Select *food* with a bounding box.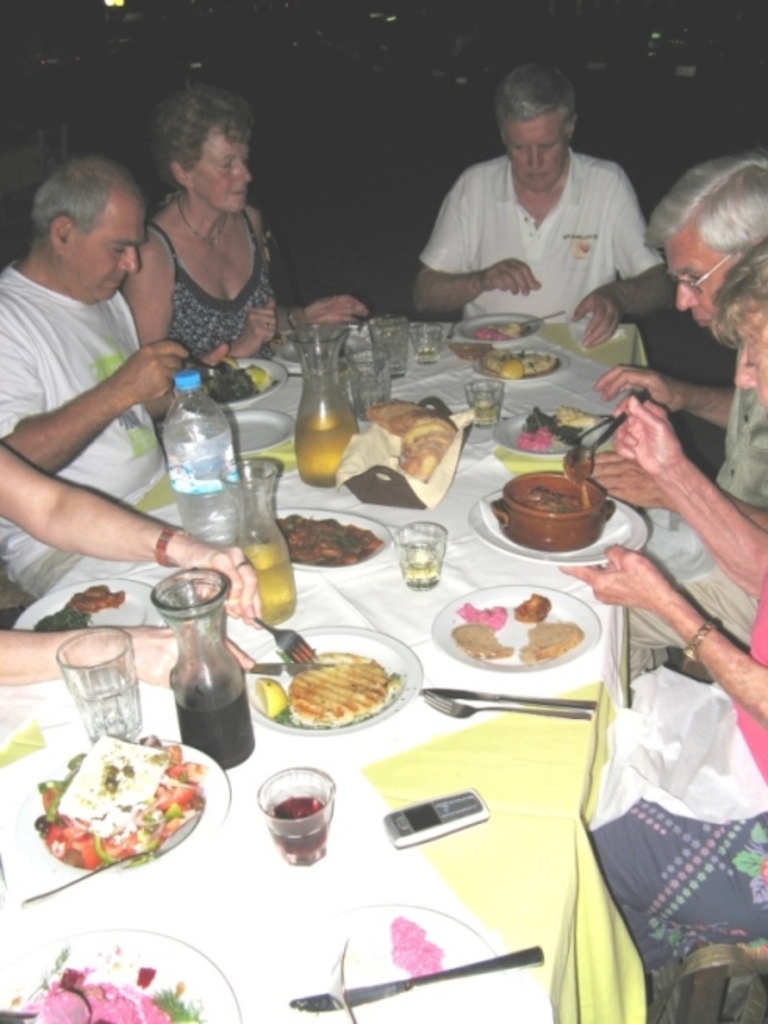
region(472, 322, 527, 342).
